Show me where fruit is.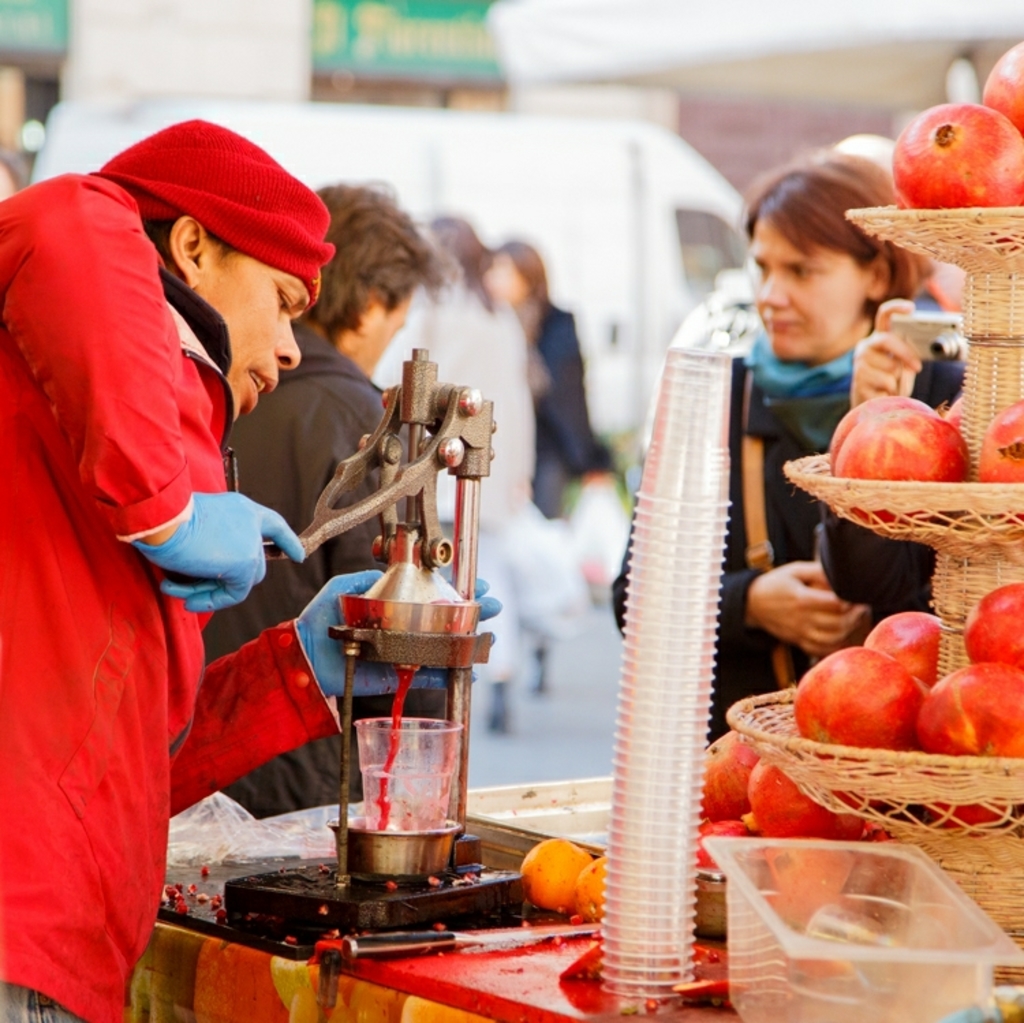
fruit is at {"left": 863, "top": 612, "right": 946, "bottom": 687}.
